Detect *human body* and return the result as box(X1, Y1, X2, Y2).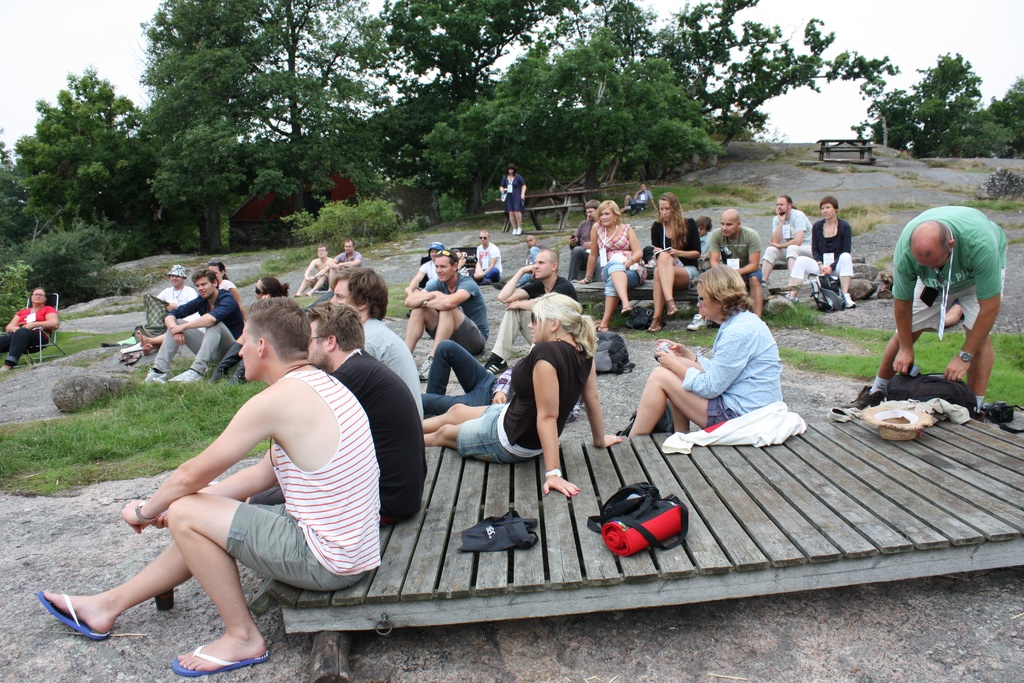
box(707, 210, 759, 317).
